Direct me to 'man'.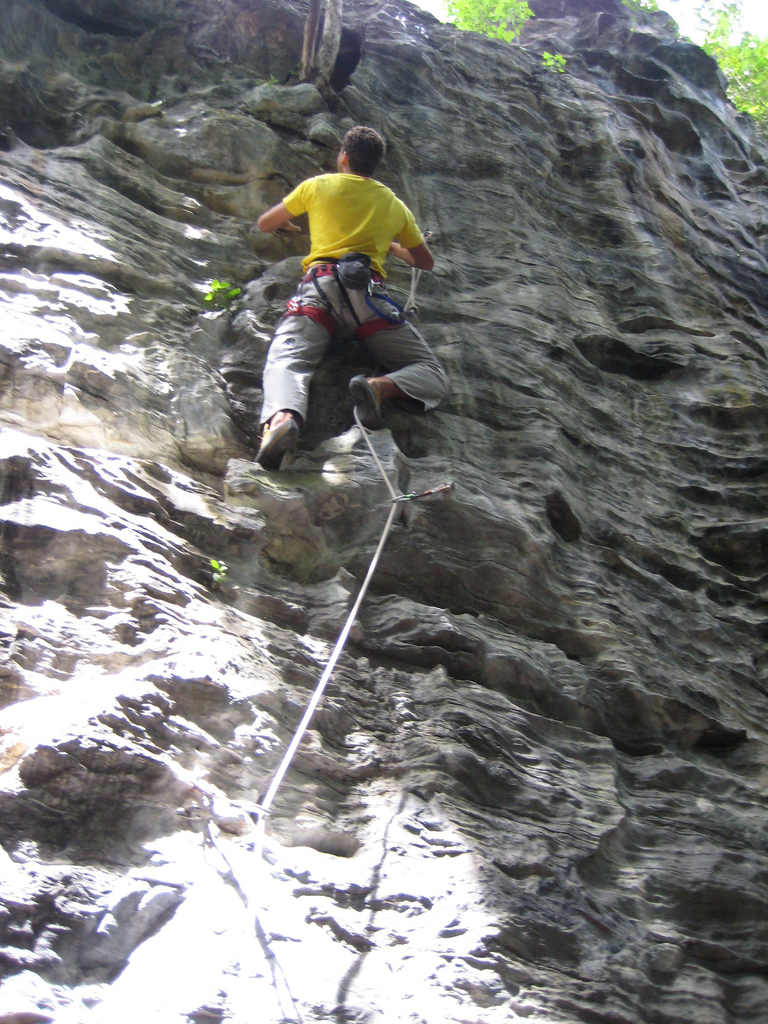
Direction: <region>235, 124, 458, 474</region>.
